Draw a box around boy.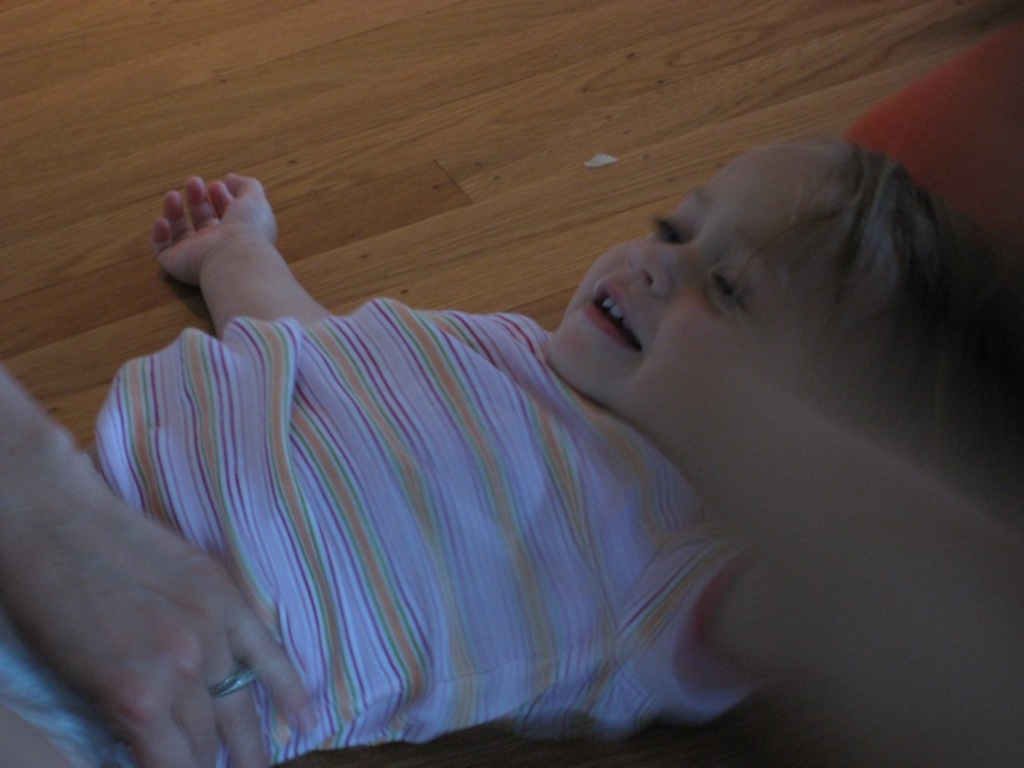
{"left": 102, "top": 83, "right": 900, "bottom": 745}.
